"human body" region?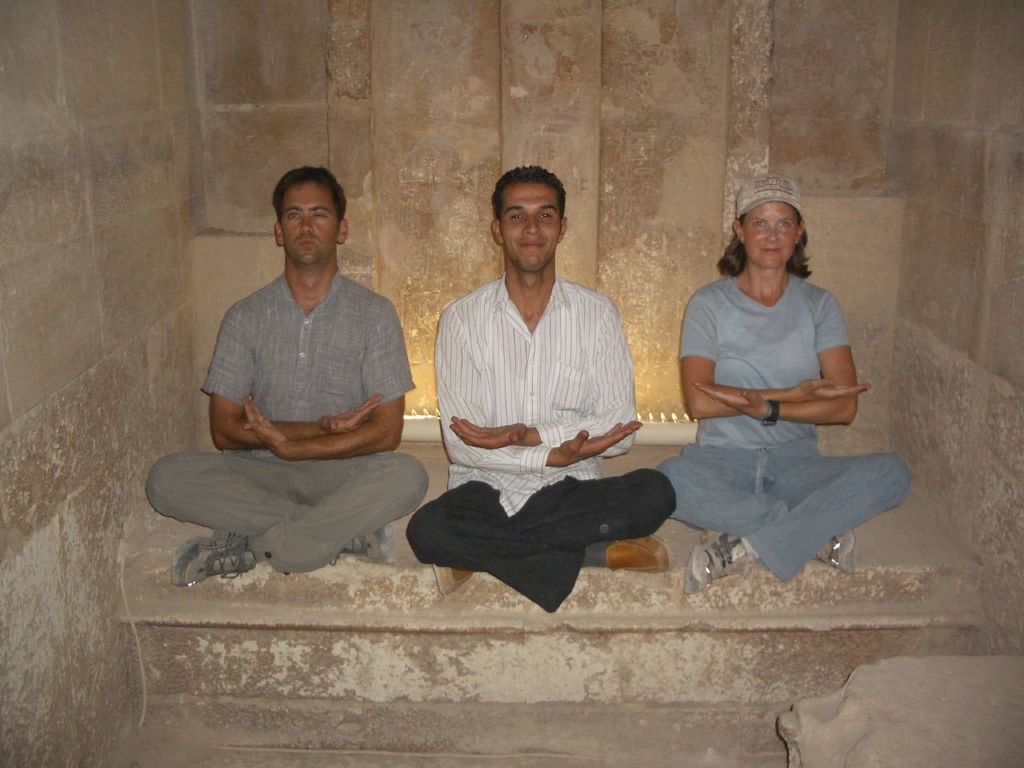
Rect(399, 261, 682, 619)
